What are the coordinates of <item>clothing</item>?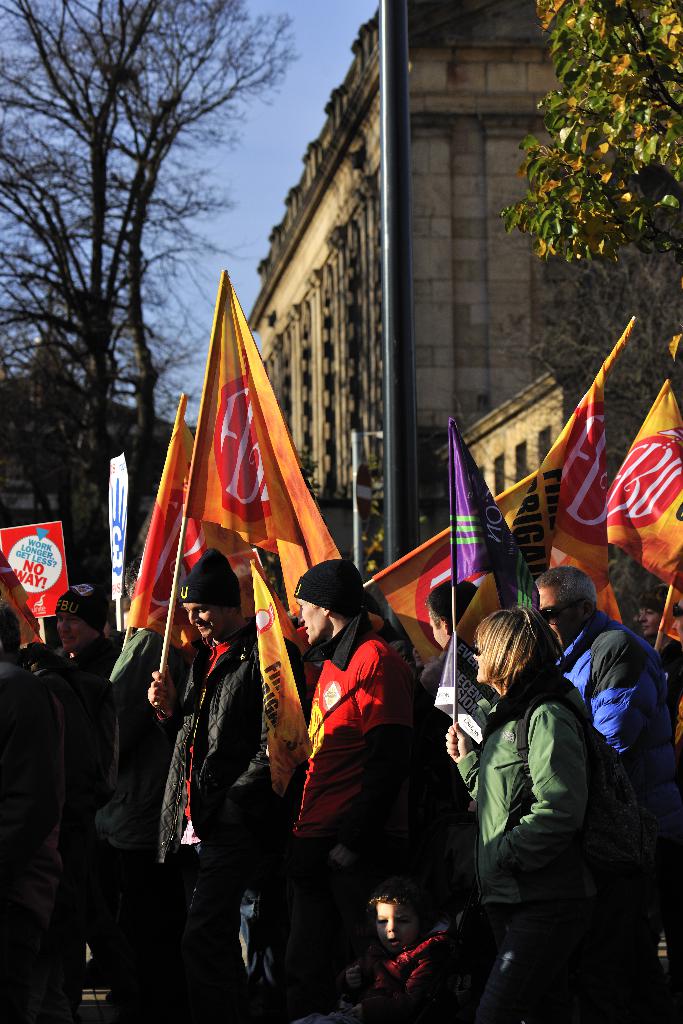
l=122, t=400, r=200, b=624.
